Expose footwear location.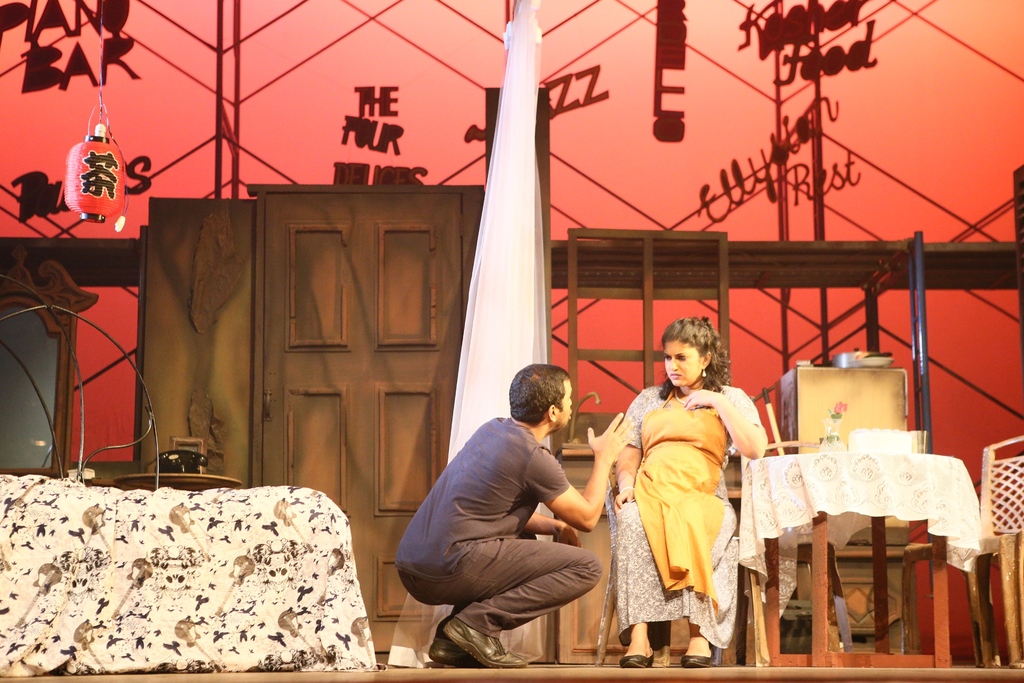
Exposed at (x1=428, y1=622, x2=474, y2=664).
